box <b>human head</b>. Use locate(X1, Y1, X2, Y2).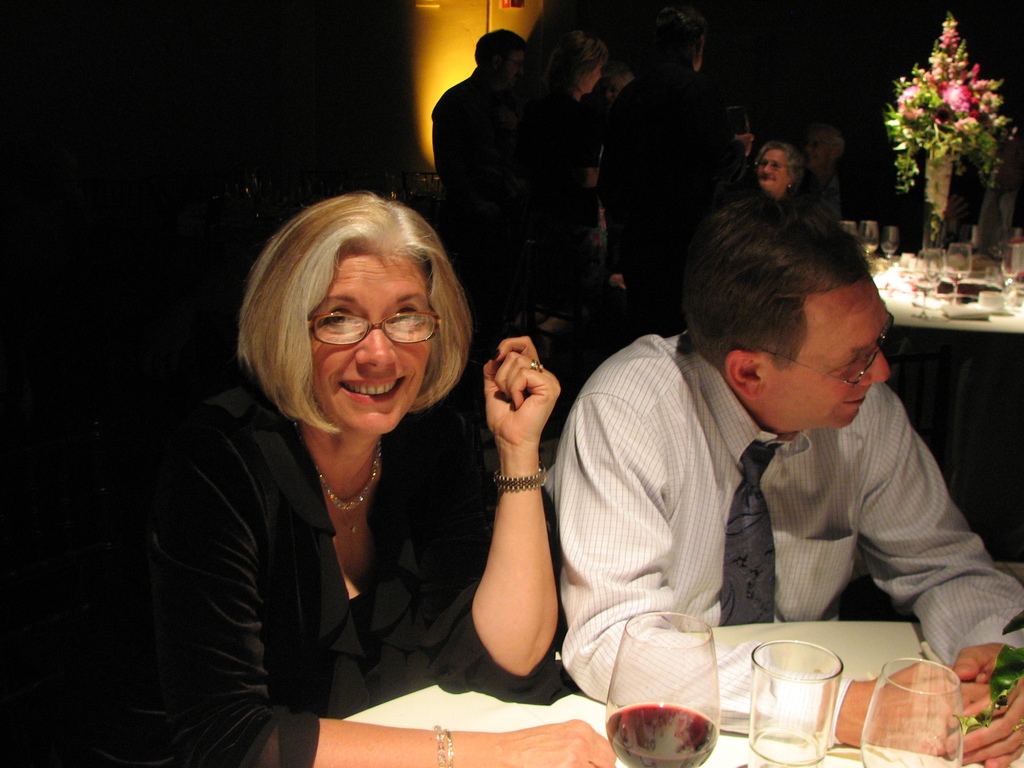
locate(676, 204, 900, 441).
